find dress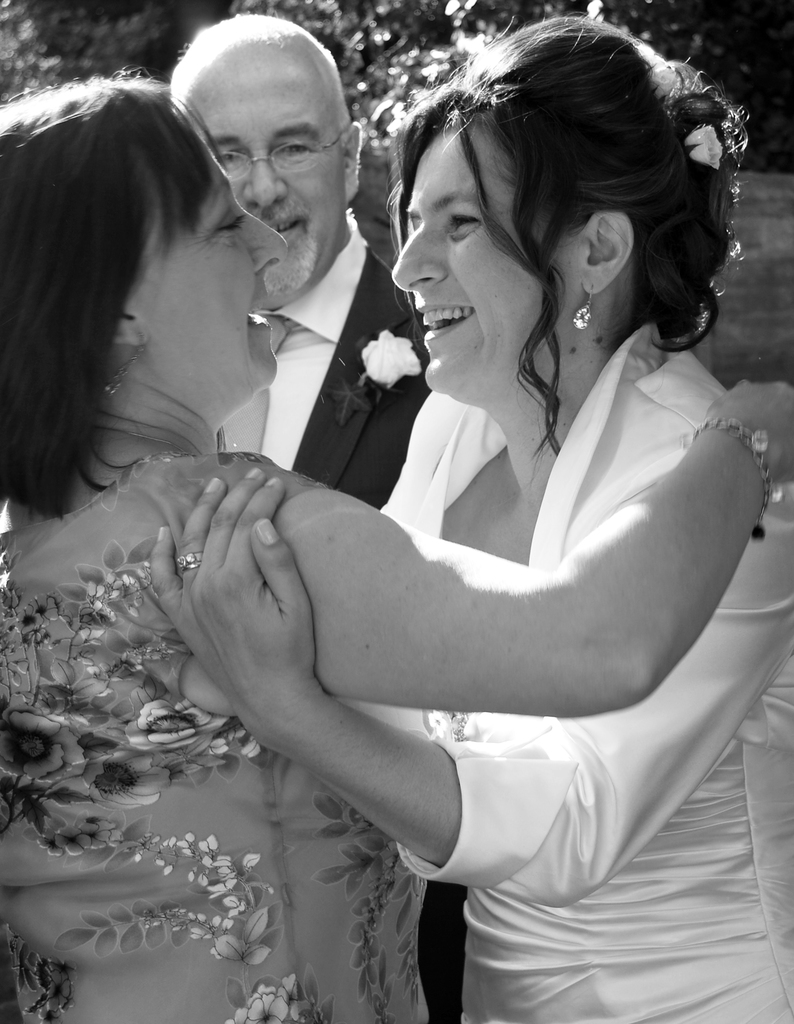
l=372, t=323, r=793, b=1023
